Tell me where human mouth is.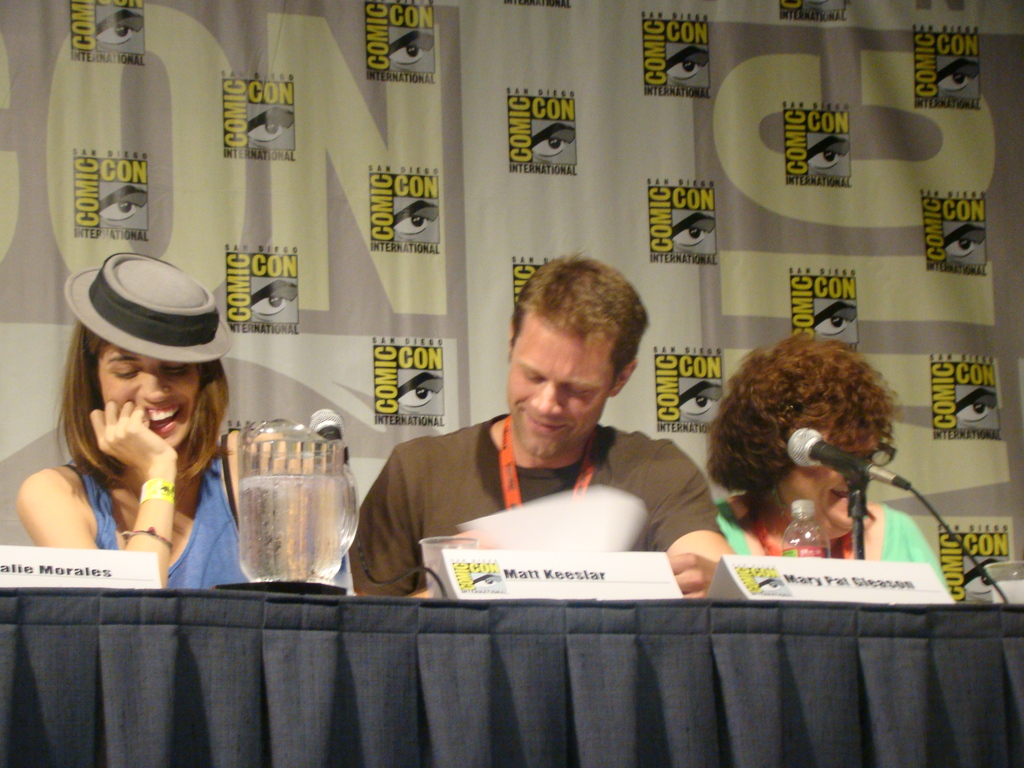
human mouth is at l=138, t=399, r=185, b=436.
